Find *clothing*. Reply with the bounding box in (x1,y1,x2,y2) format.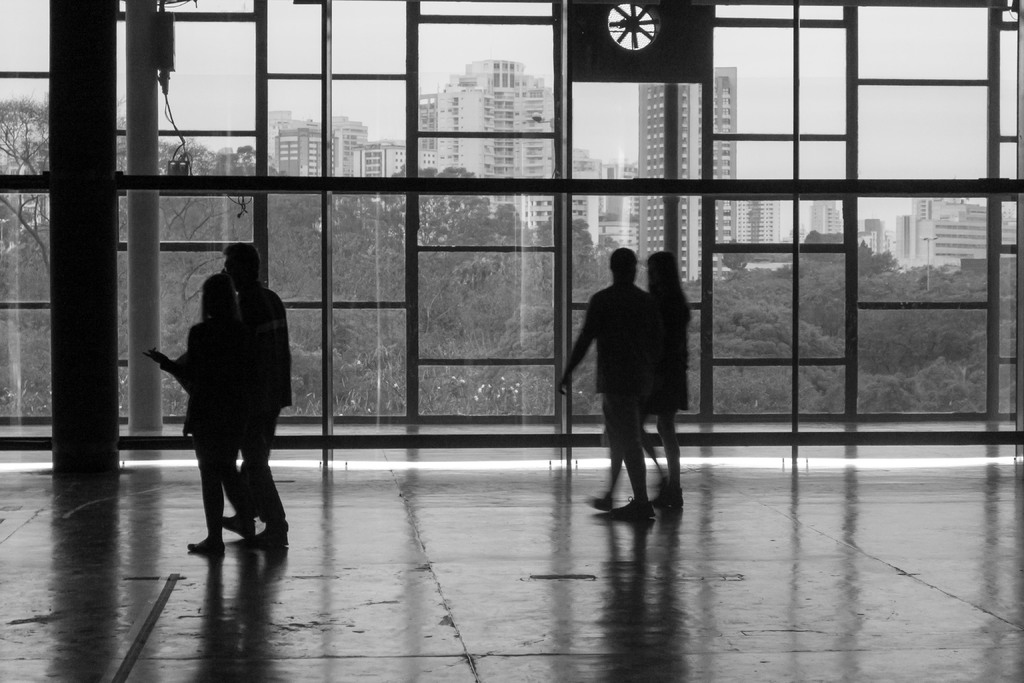
(554,256,680,505).
